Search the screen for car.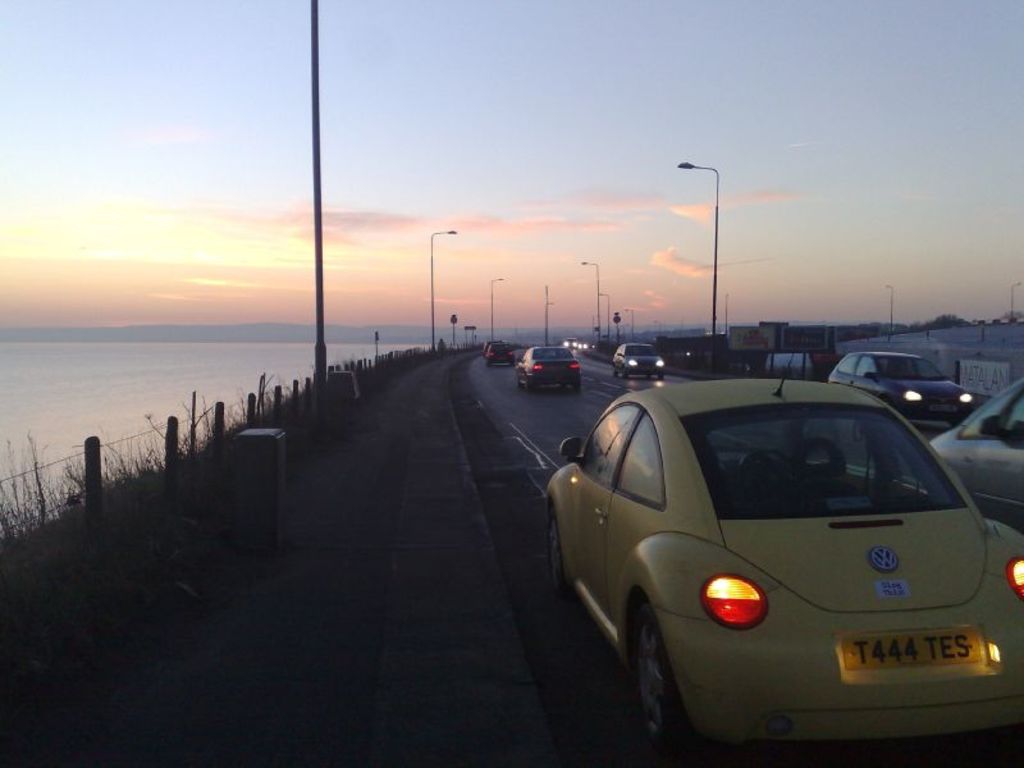
Found at (x1=608, y1=330, x2=672, y2=383).
